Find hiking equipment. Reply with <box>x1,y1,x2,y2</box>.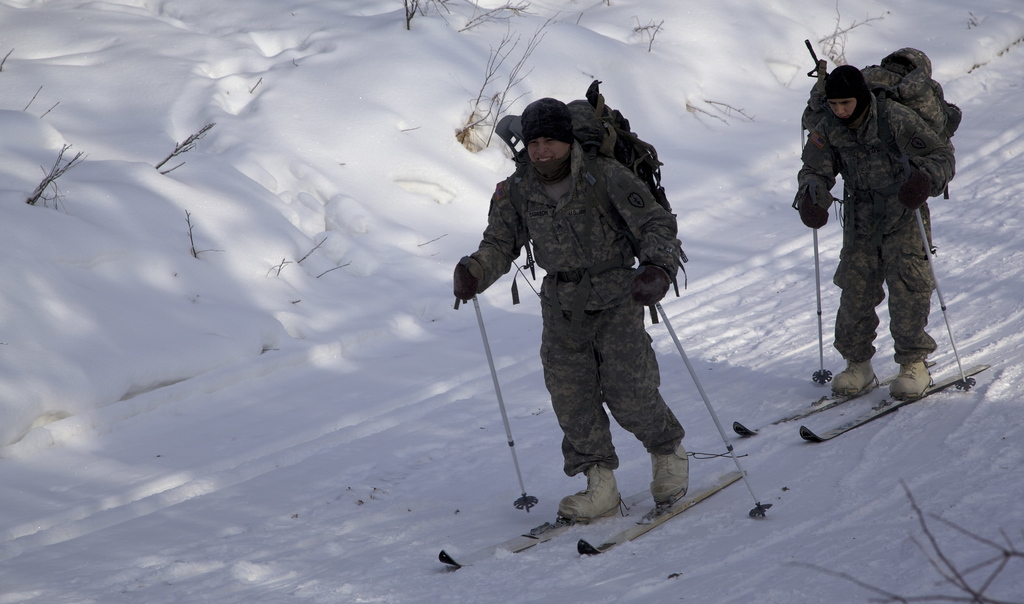
<box>800,42,965,207</box>.
